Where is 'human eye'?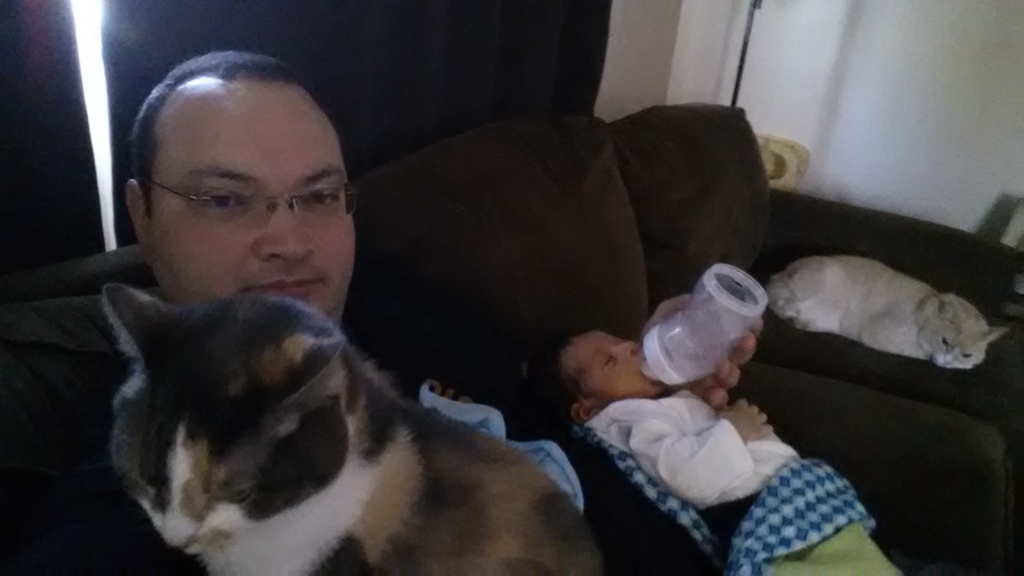
[left=195, top=183, right=253, bottom=223].
